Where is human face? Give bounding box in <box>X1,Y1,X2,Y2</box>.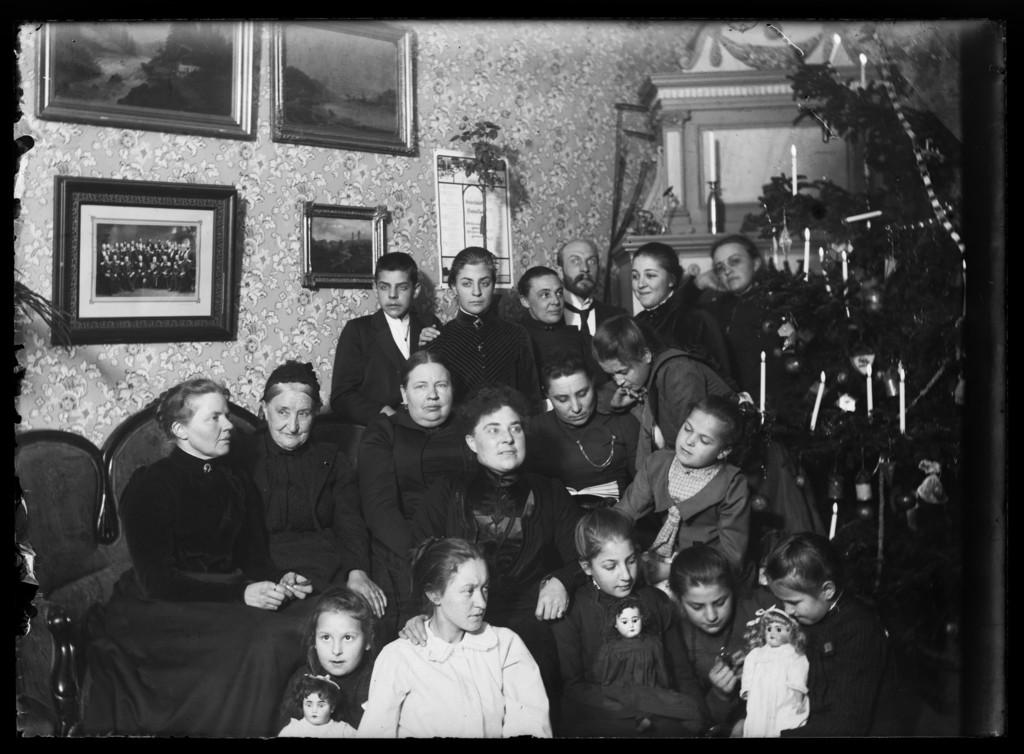
<box>440,559,488,632</box>.
